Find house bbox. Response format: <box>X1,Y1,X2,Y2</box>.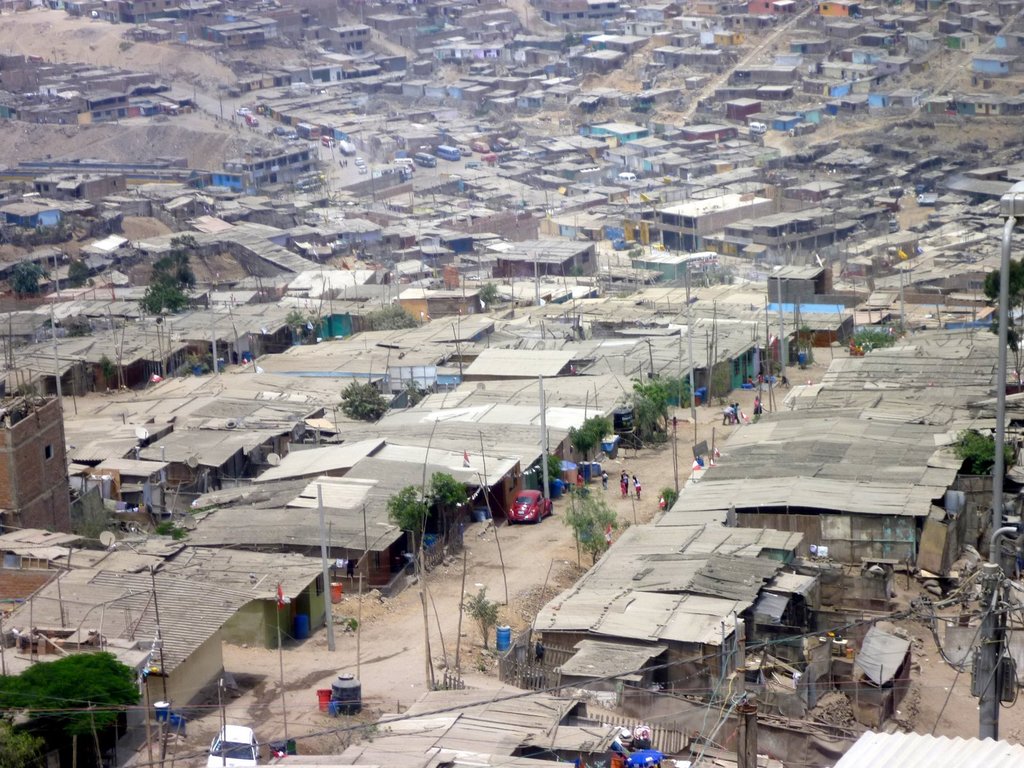
<box>726,306,852,354</box>.
